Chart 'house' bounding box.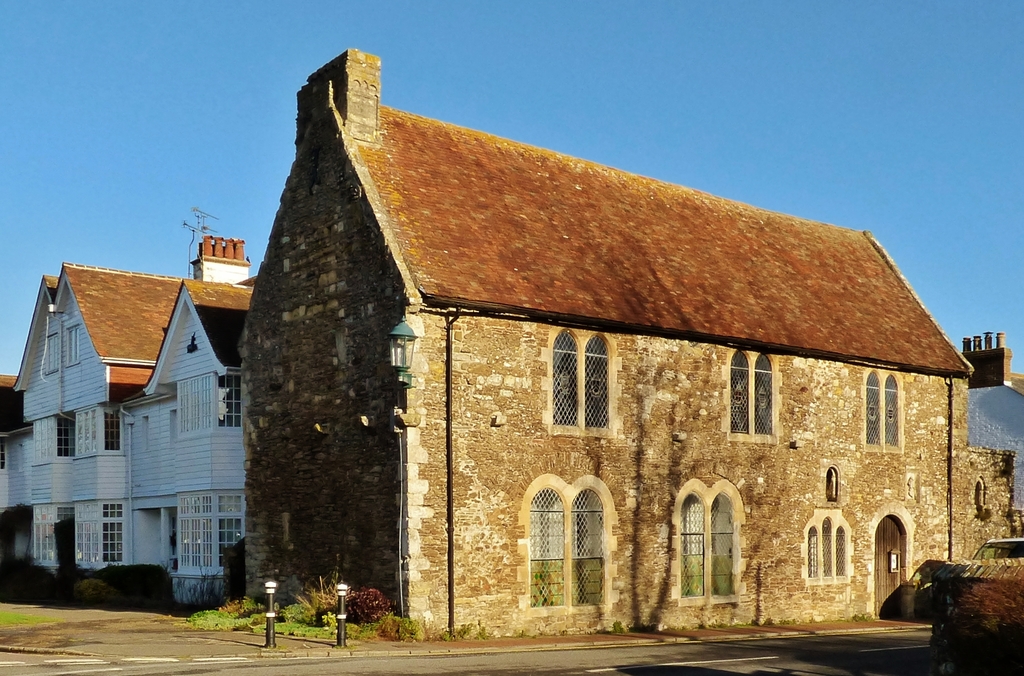
Charted: l=15, t=210, r=256, b=576.
